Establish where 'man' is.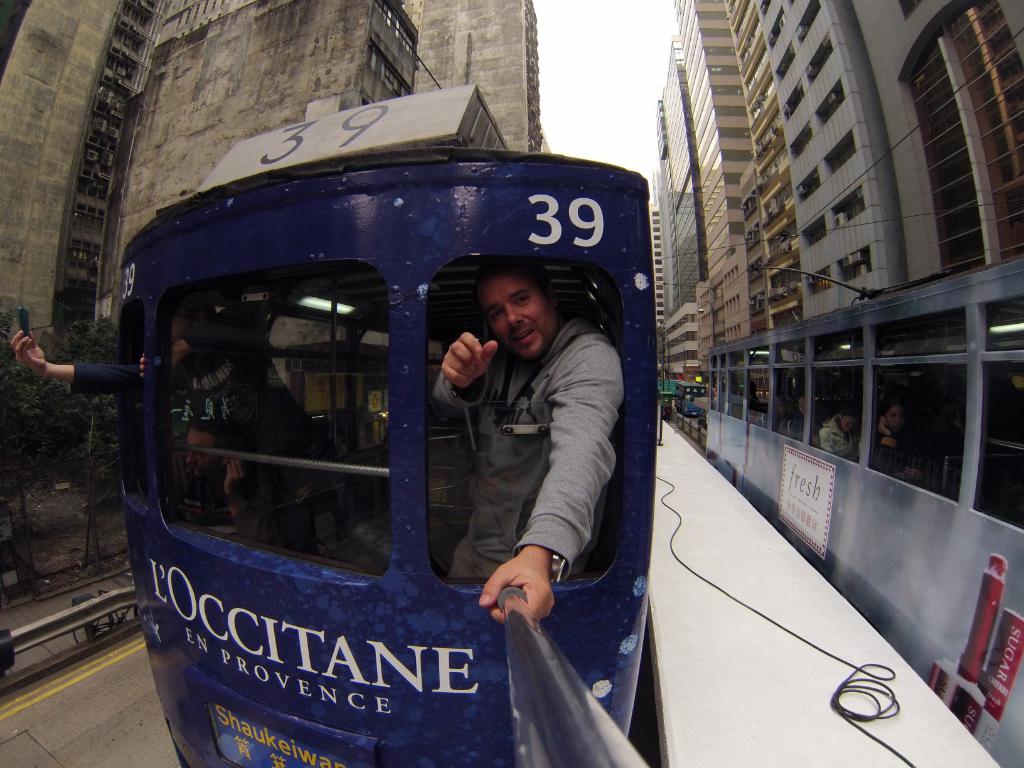
Established at 165,413,283,542.
